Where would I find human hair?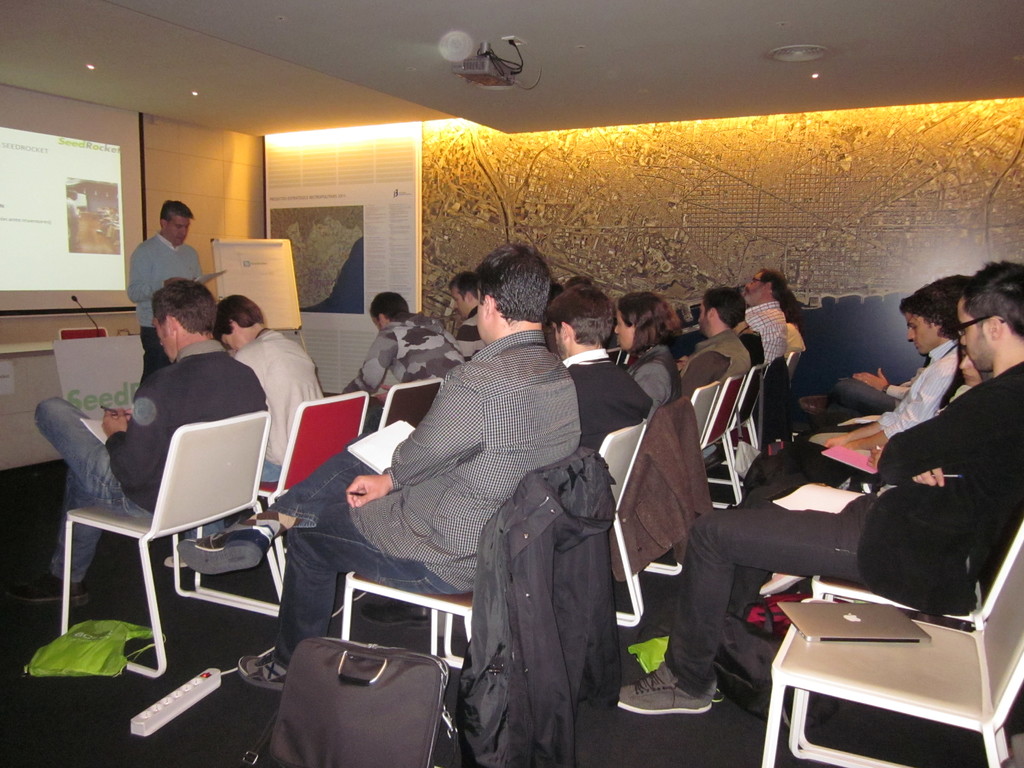
At 159/200/189/228.
